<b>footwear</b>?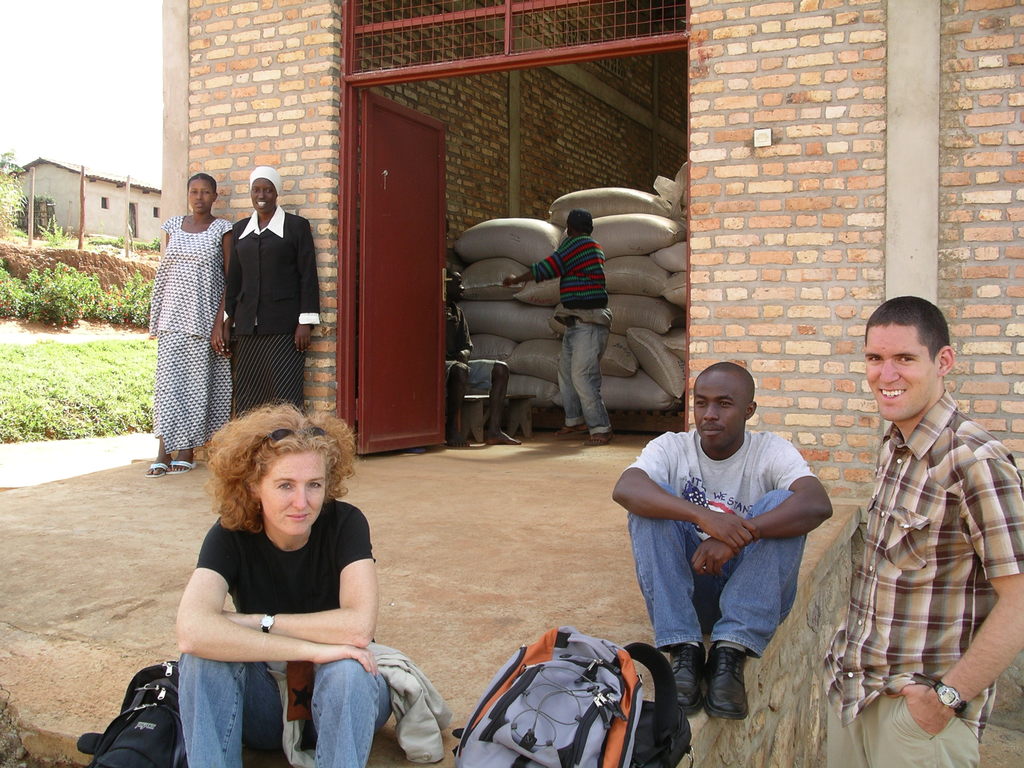
box=[584, 428, 612, 447]
